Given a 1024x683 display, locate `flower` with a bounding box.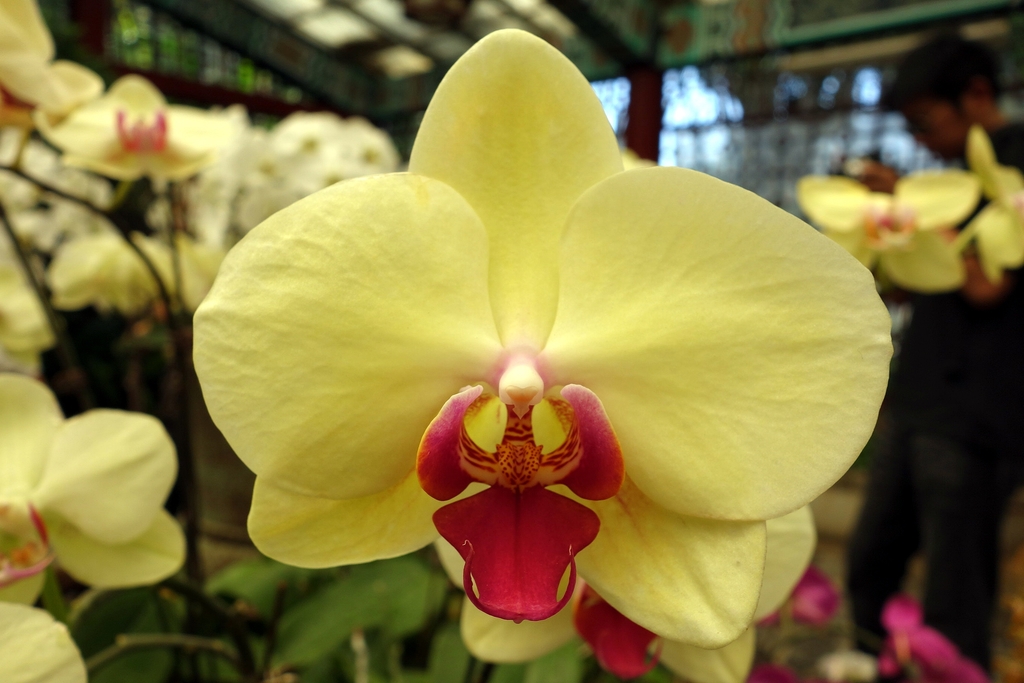
Located: BBox(232, 115, 413, 273).
